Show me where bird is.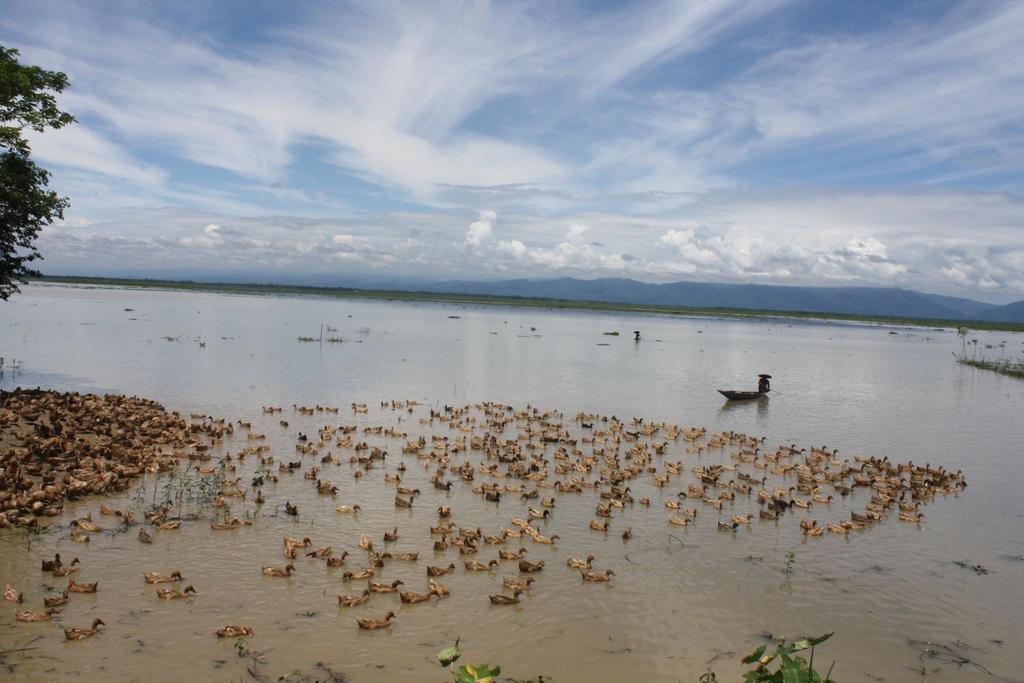
bird is at crop(483, 588, 522, 602).
